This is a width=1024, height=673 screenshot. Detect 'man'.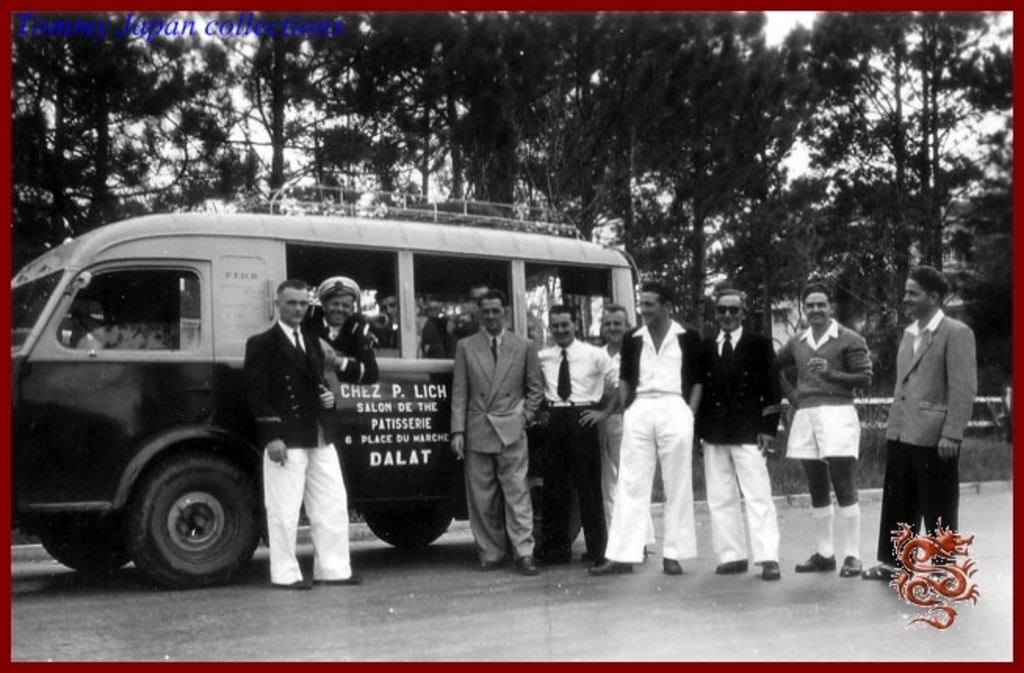
x1=531 y1=307 x2=620 y2=568.
